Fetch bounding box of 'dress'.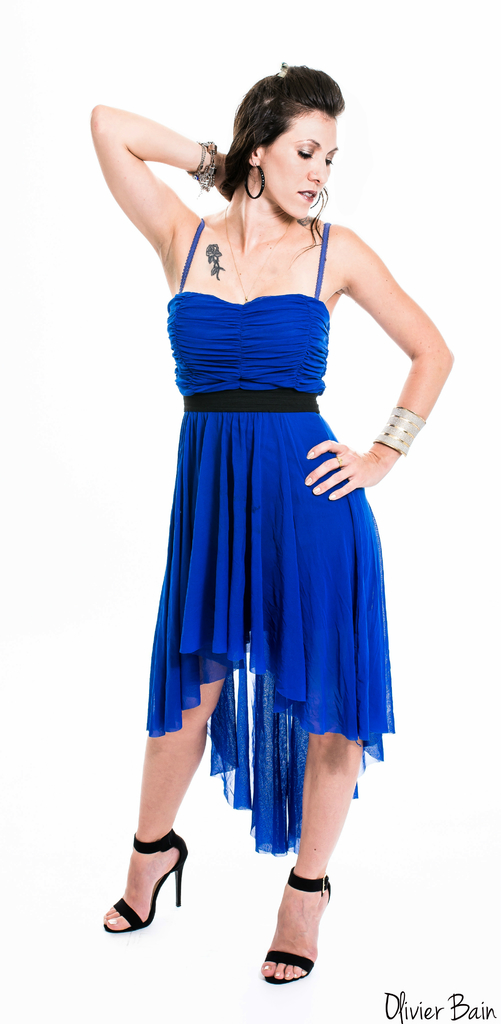
Bbox: 147,220,398,853.
